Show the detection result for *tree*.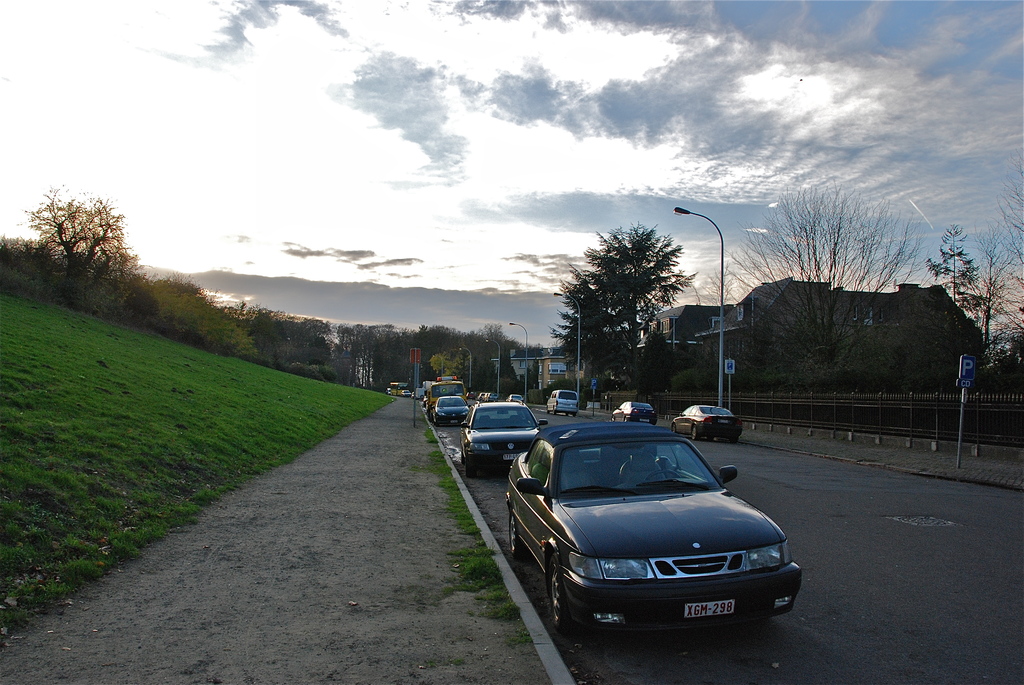
select_region(353, 317, 384, 377).
